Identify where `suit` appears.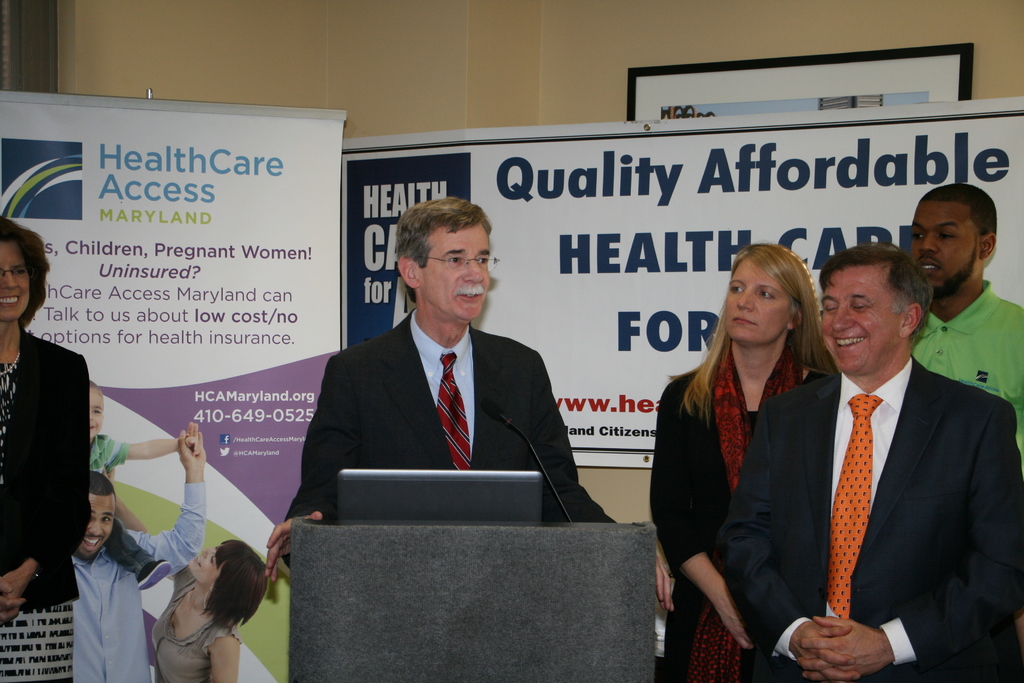
Appears at crop(716, 354, 1023, 682).
